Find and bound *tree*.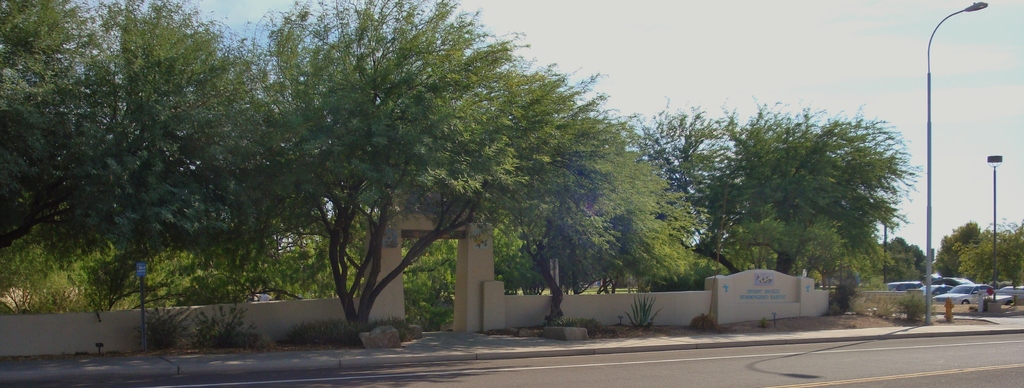
Bound: crop(0, 0, 279, 330).
